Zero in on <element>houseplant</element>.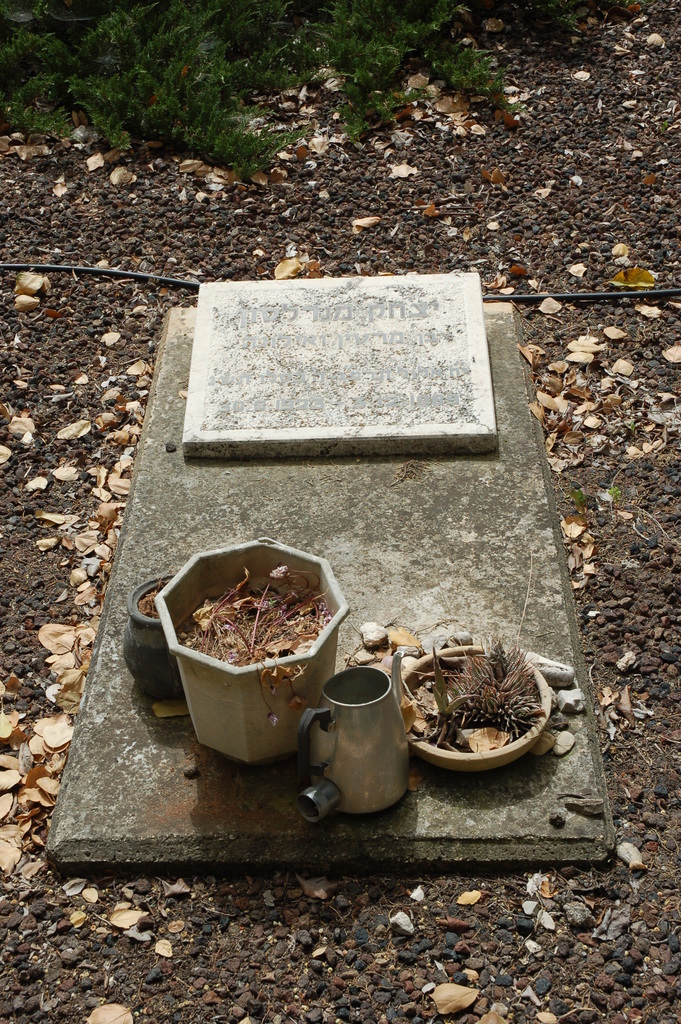
Zeroed in: 392:637:561:772.
